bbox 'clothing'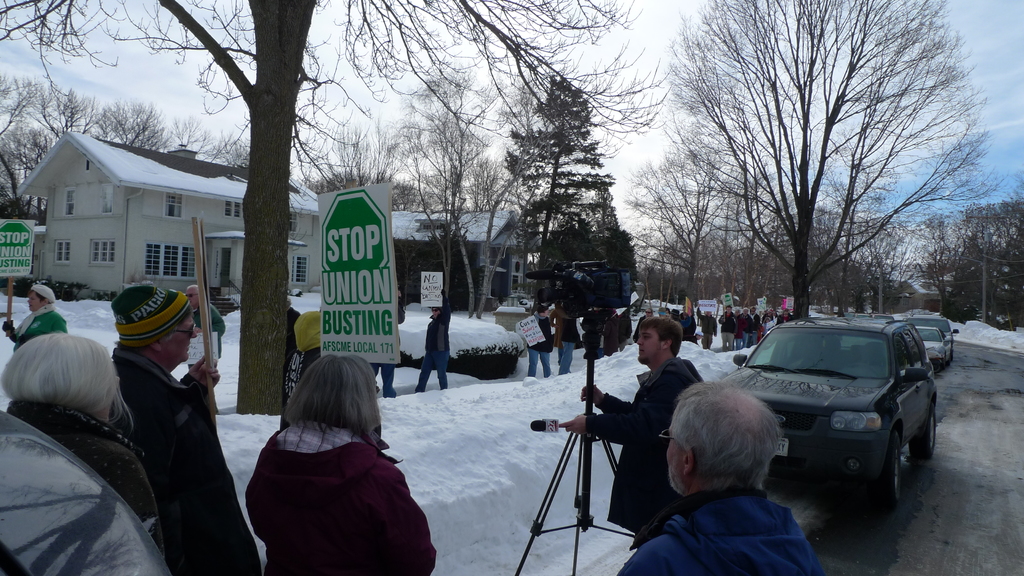
[719, 312, 732, 351]
